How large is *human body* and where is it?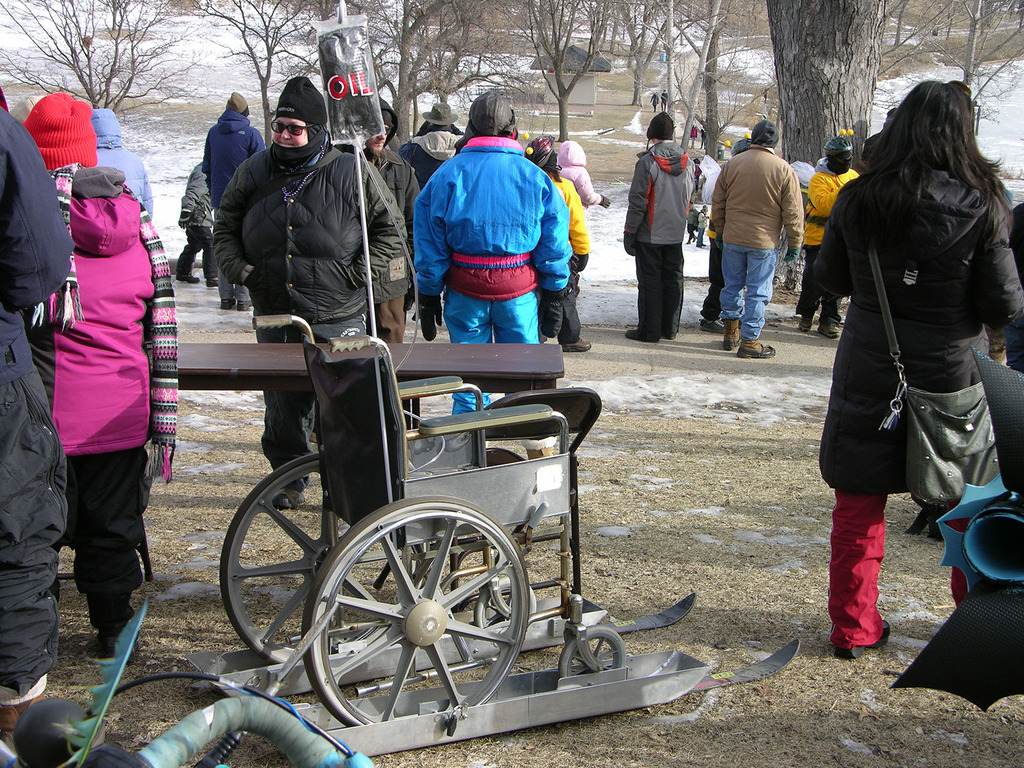
Bounding box: (left=620, top=111, right=699, bottom=349).
